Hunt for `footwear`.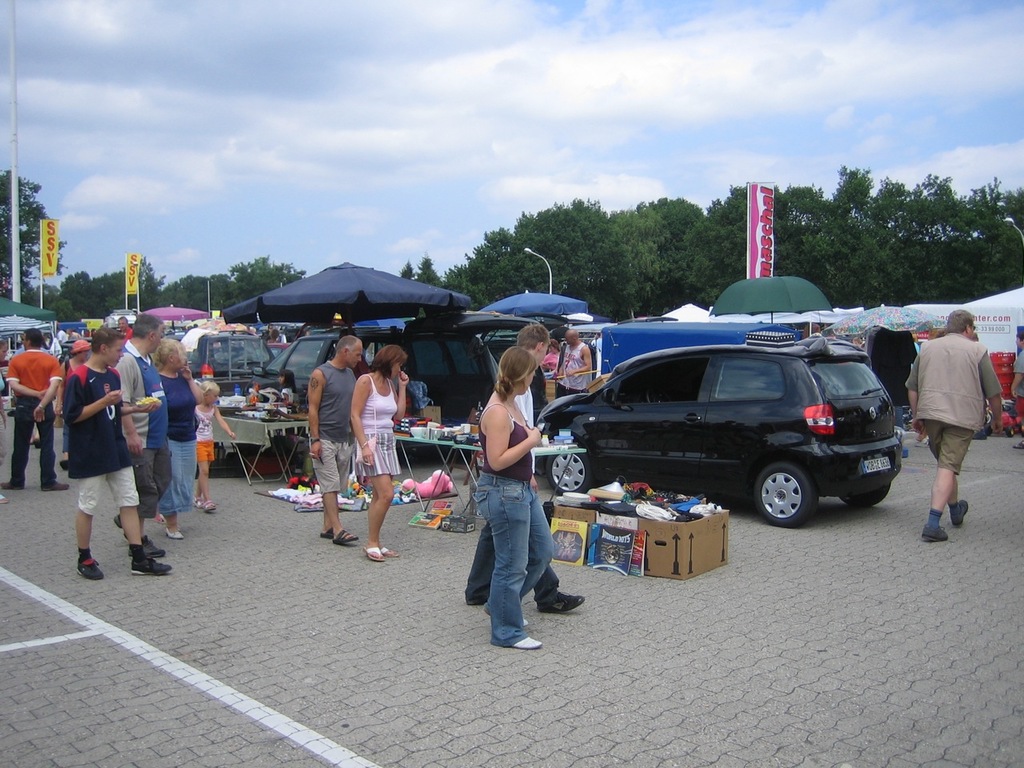
Hunted down at [left=2, top=479, right=28, bottom=493].
